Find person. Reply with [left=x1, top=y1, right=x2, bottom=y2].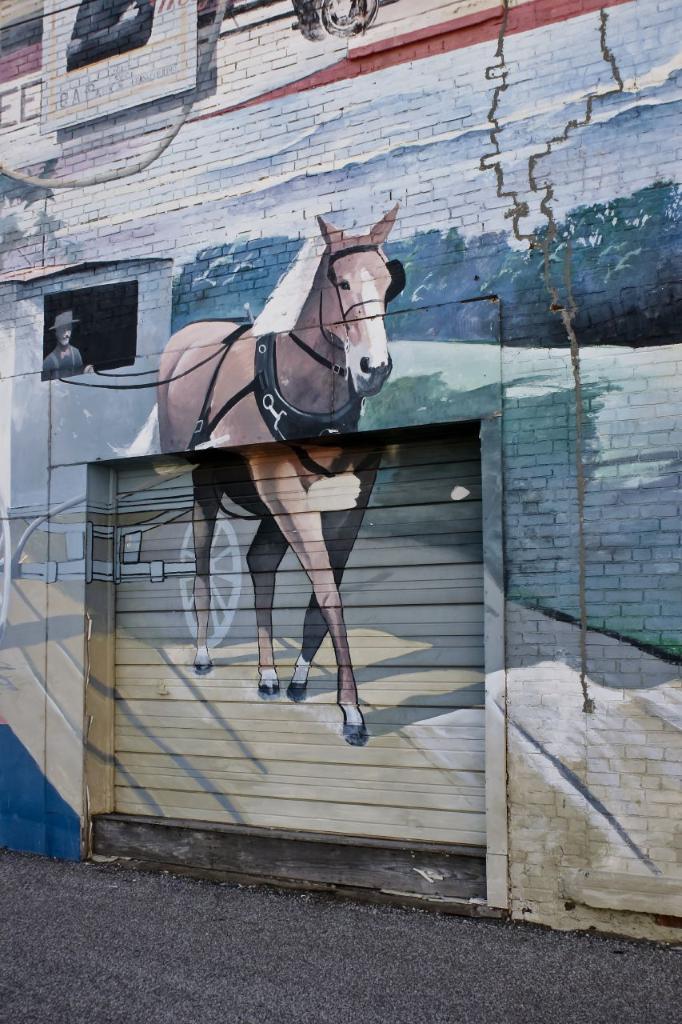
[left=40, top=307, right=84, bottom=382].
